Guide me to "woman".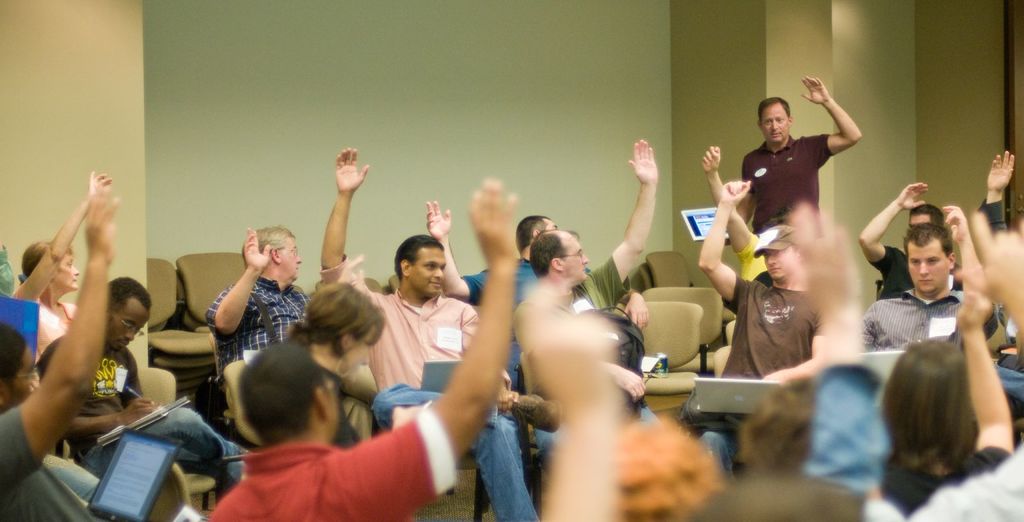
Guidance: x1=271, y1=283, x2=391, y2=471.
